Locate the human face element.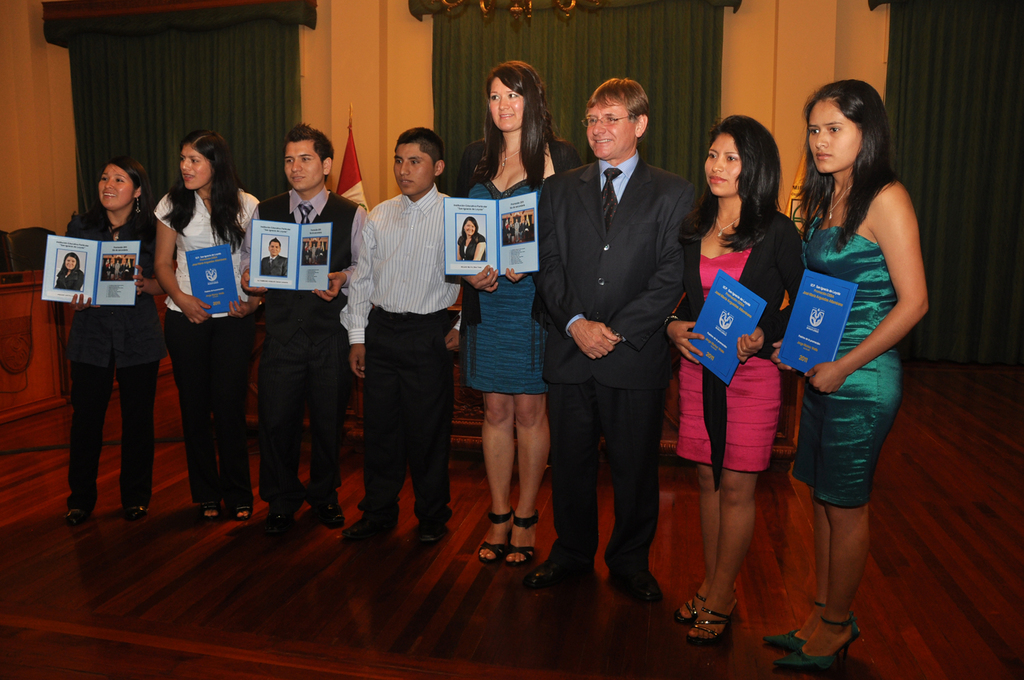
Element bbox: select_region(487, 79, 521, 134).
